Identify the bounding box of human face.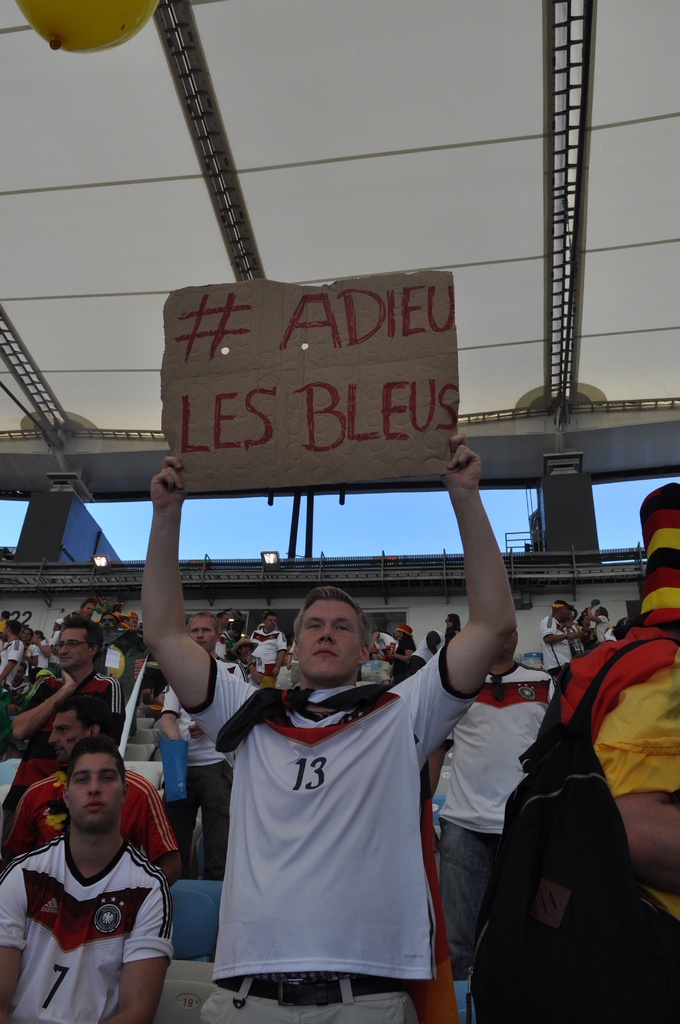
left=61, top=629, right=93, bottom=669.
